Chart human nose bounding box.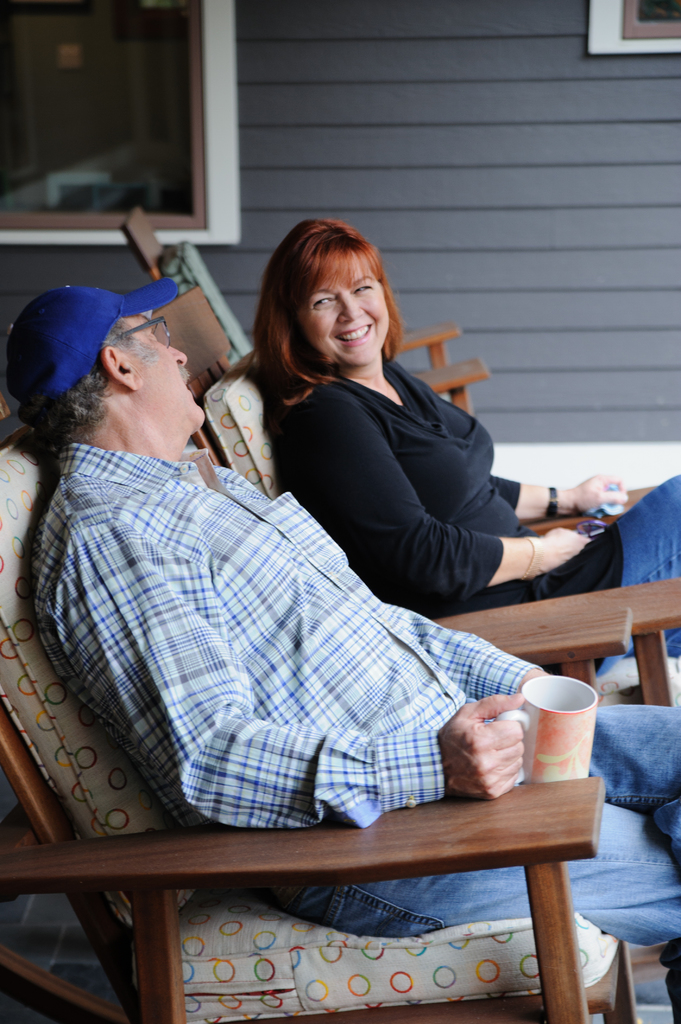
Charted: x1=337, y1=292, x2=360, y2=321.
